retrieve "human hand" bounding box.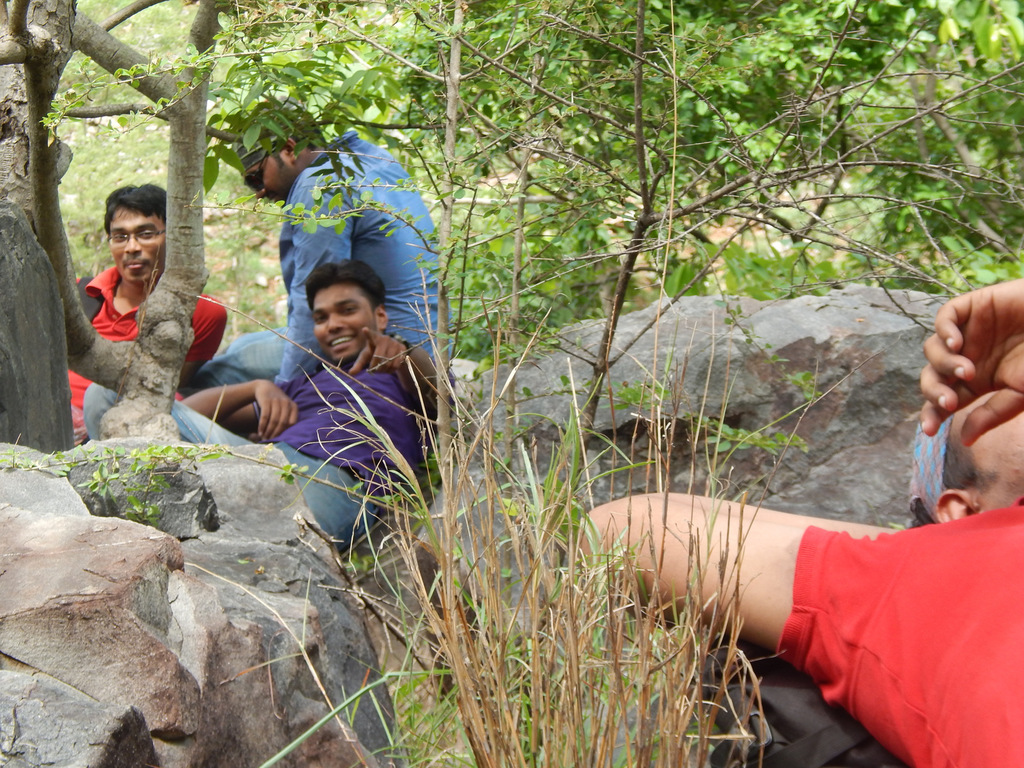
Bounding box: locate(253, 378, 300, 445).
